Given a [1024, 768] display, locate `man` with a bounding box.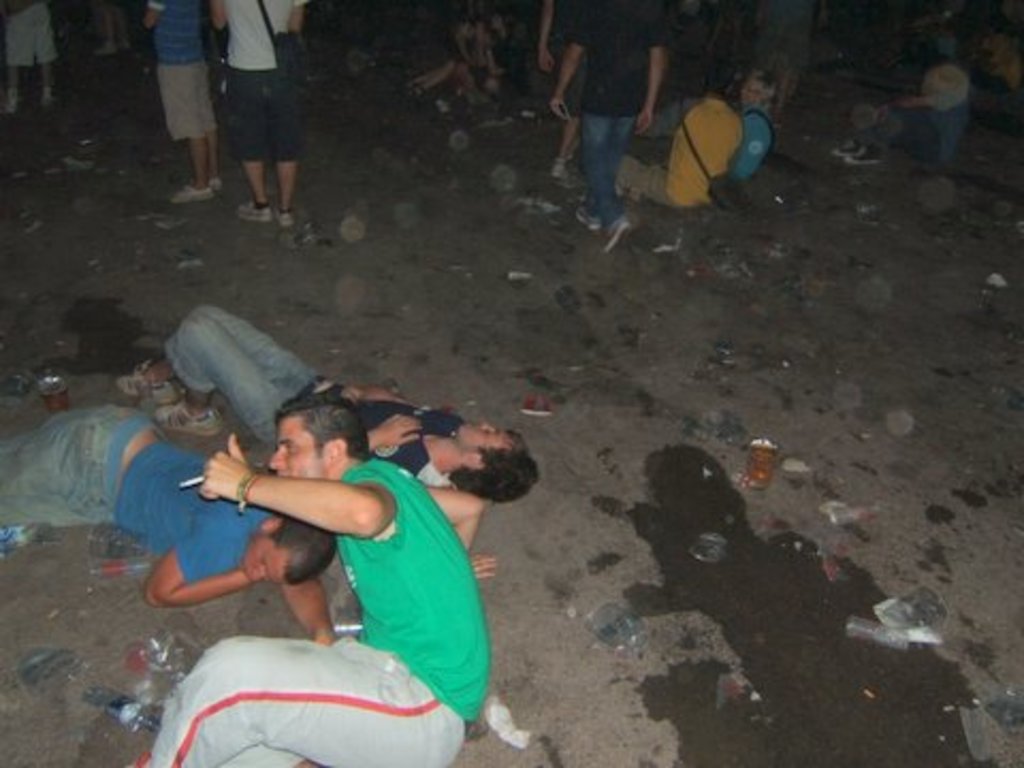
Located: 847, 45, 986, 207.
